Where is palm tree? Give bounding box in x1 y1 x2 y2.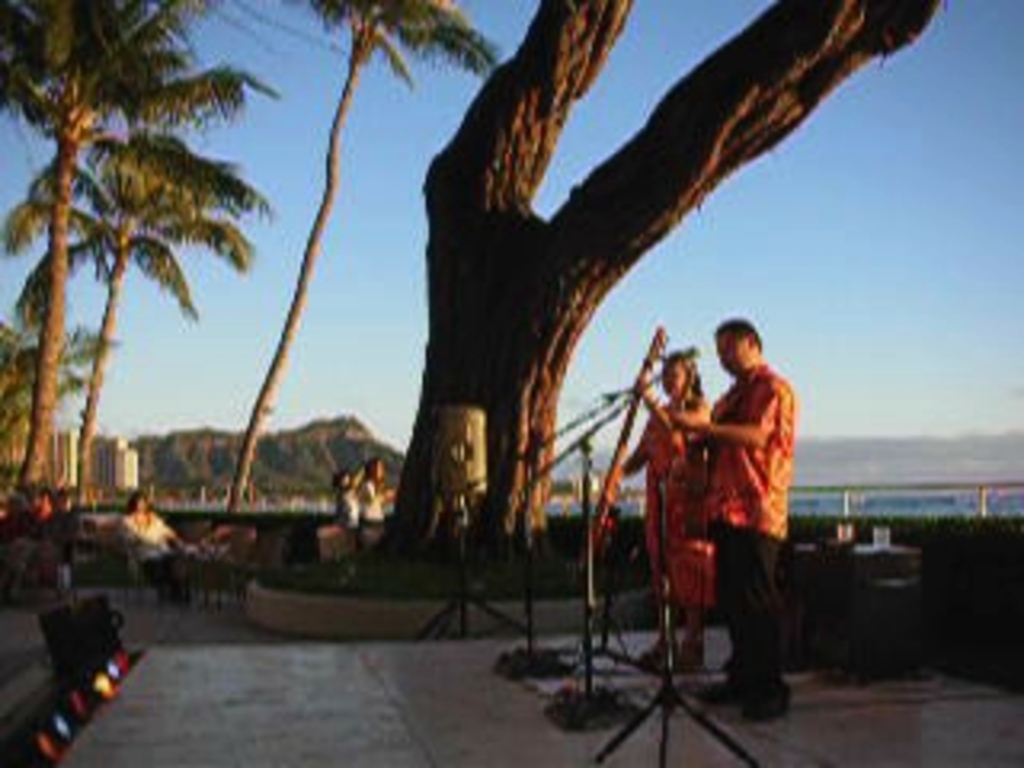
211 0 509 515.
